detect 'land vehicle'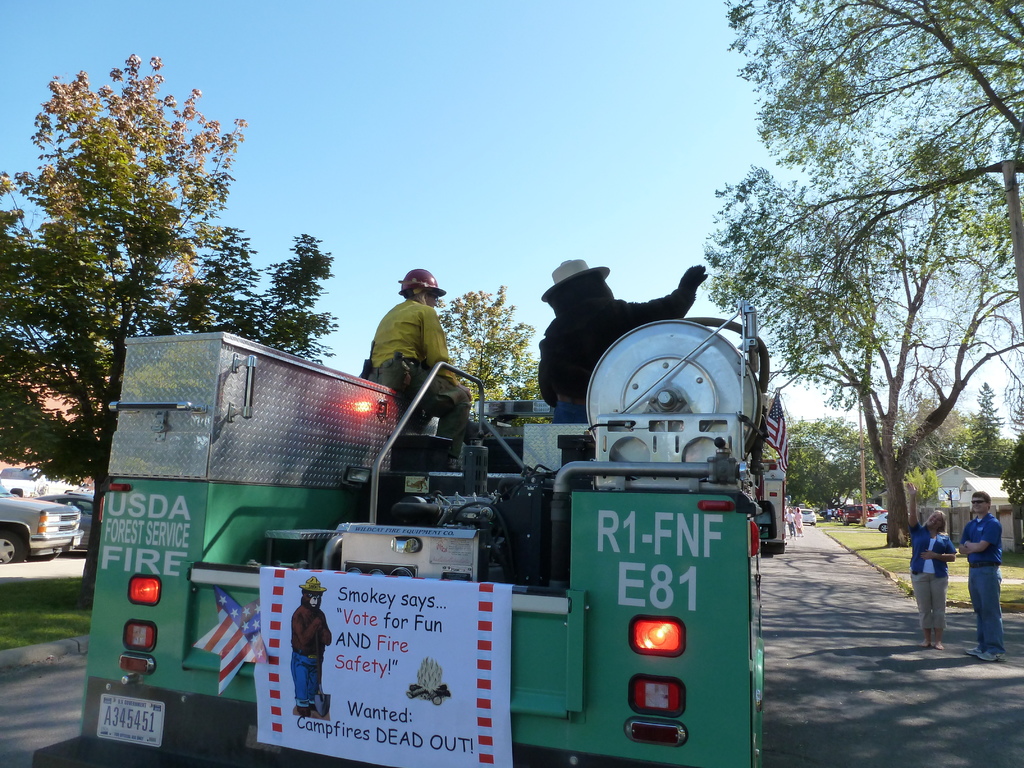
pyautogui.locateOnScreen(868, 502, 878, 514)
